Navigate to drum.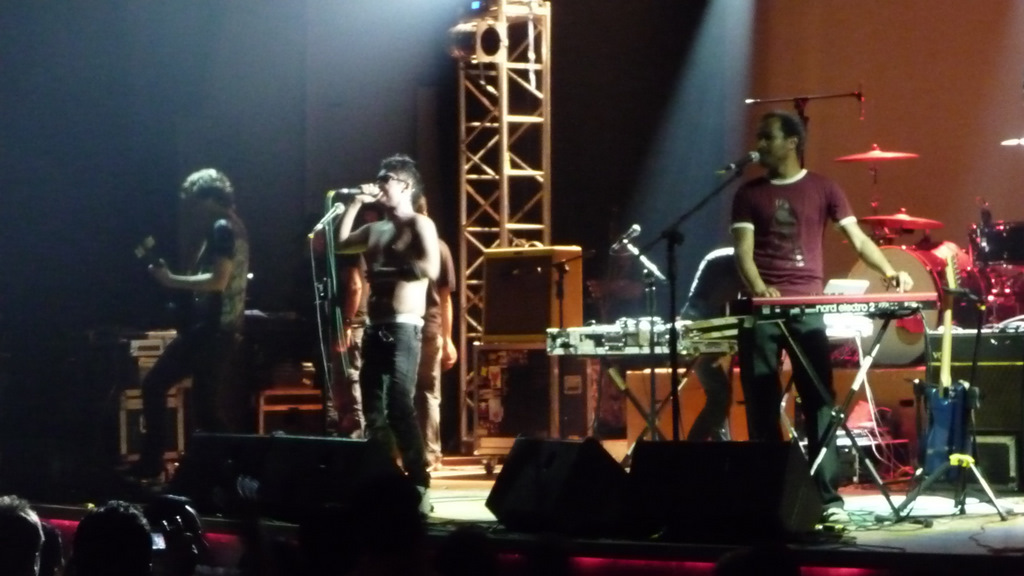
Navigation target: 974, 221, 1023, 266.
